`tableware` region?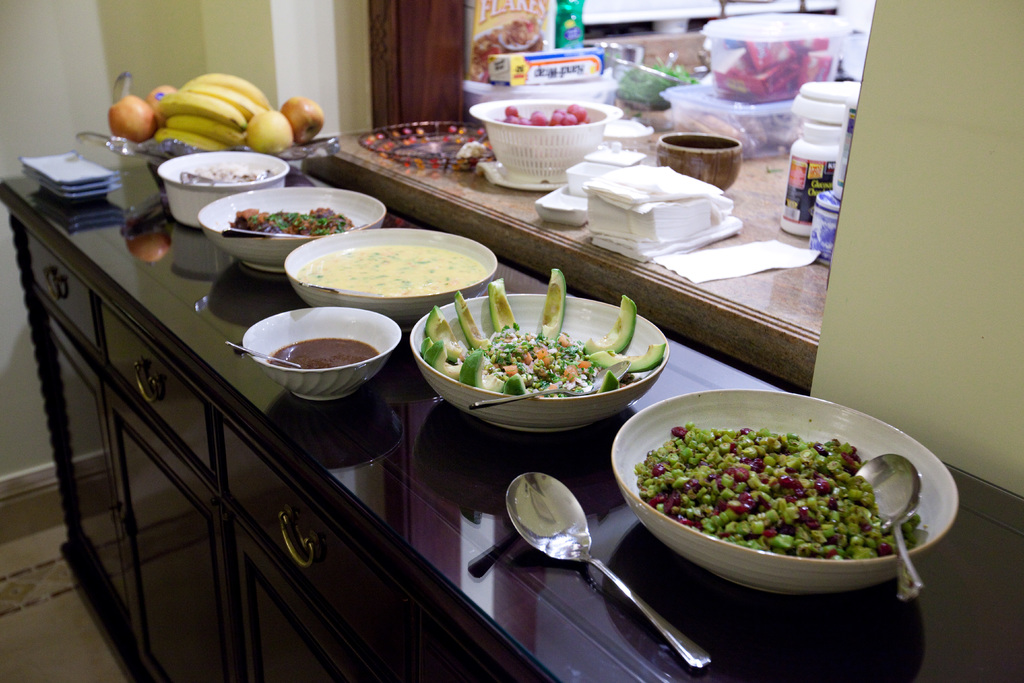
361:120:500:172
